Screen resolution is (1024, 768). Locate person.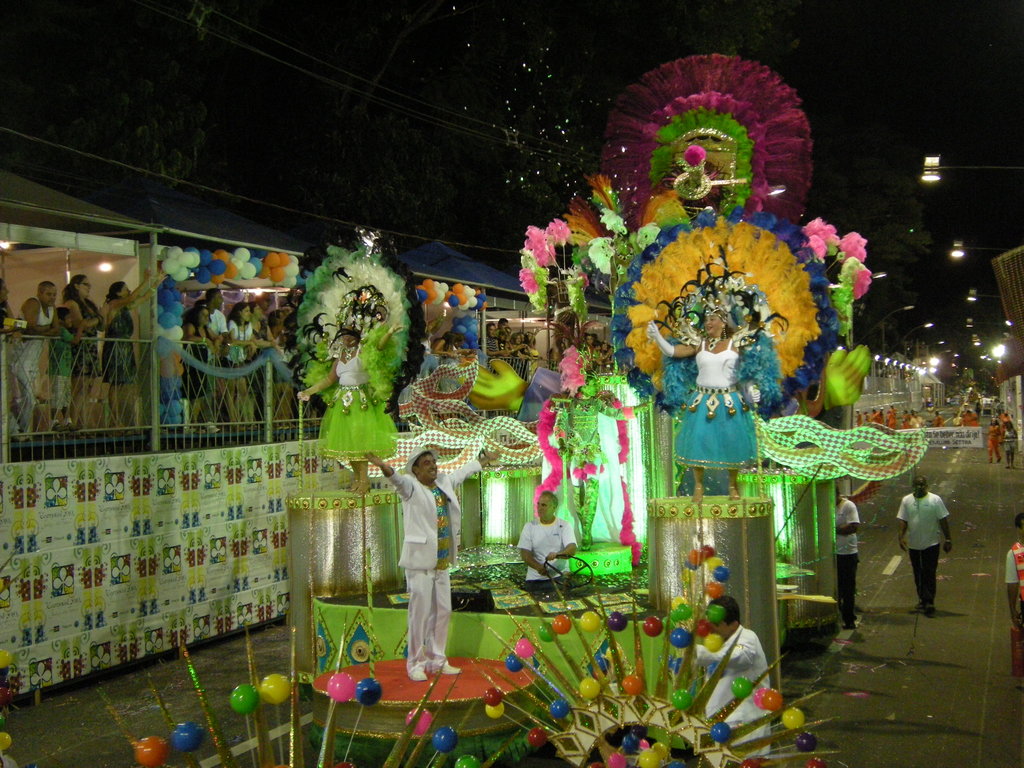
<region>225, 303, 269, 426</region>.
